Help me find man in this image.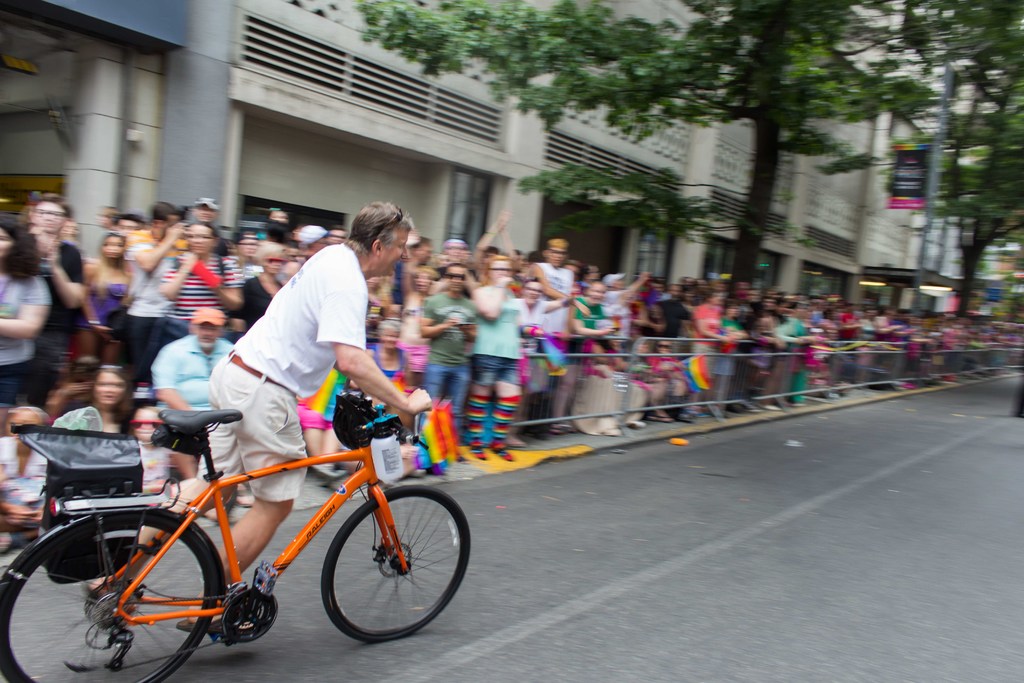
Found it: 76, 197, 433, 643.
